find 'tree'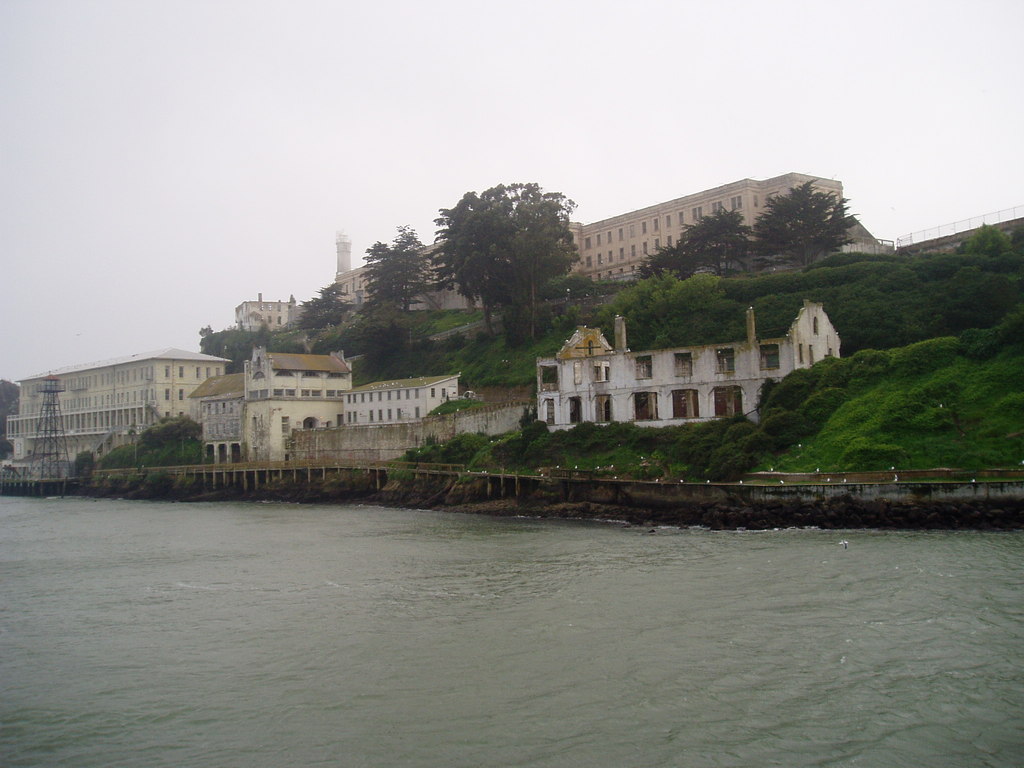
l=0, t=371, r=24, b=467
